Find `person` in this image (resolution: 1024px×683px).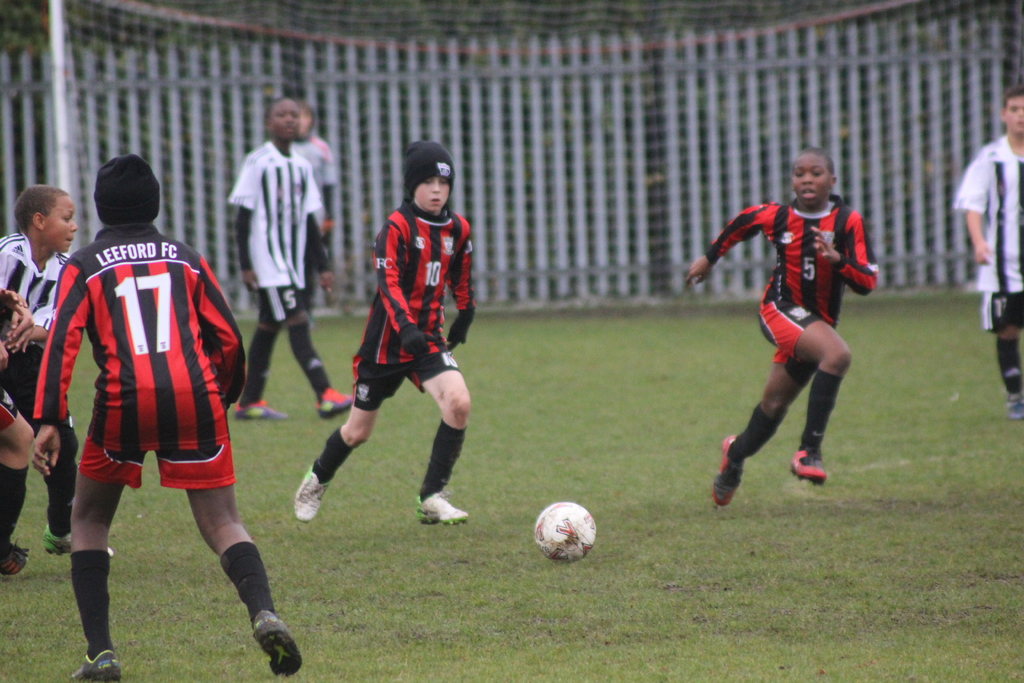
locate(35, 174, 261, 670).
